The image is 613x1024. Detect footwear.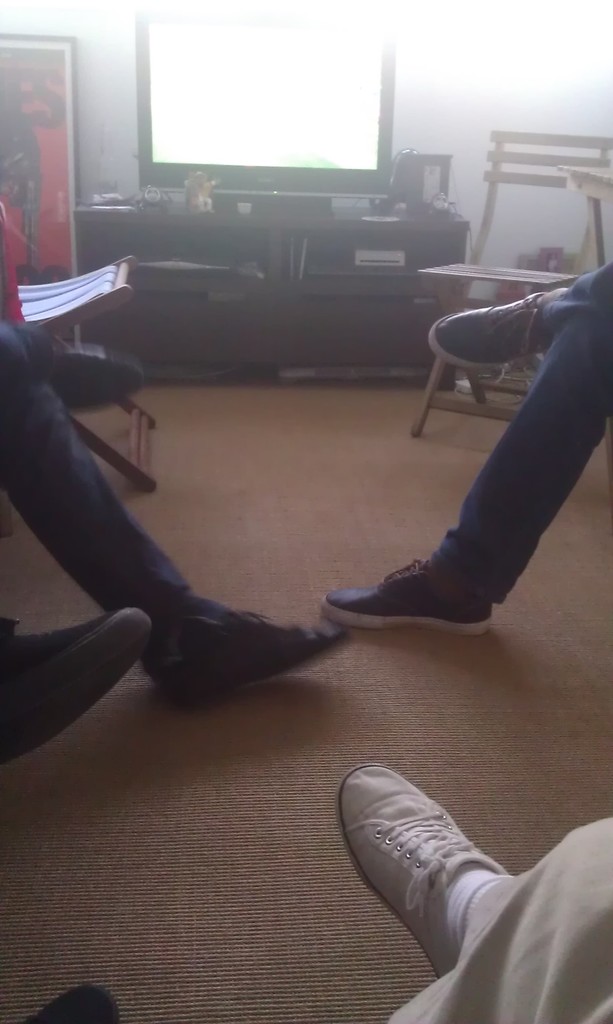
Detection: l=0, t=610, r=163, b=729.
